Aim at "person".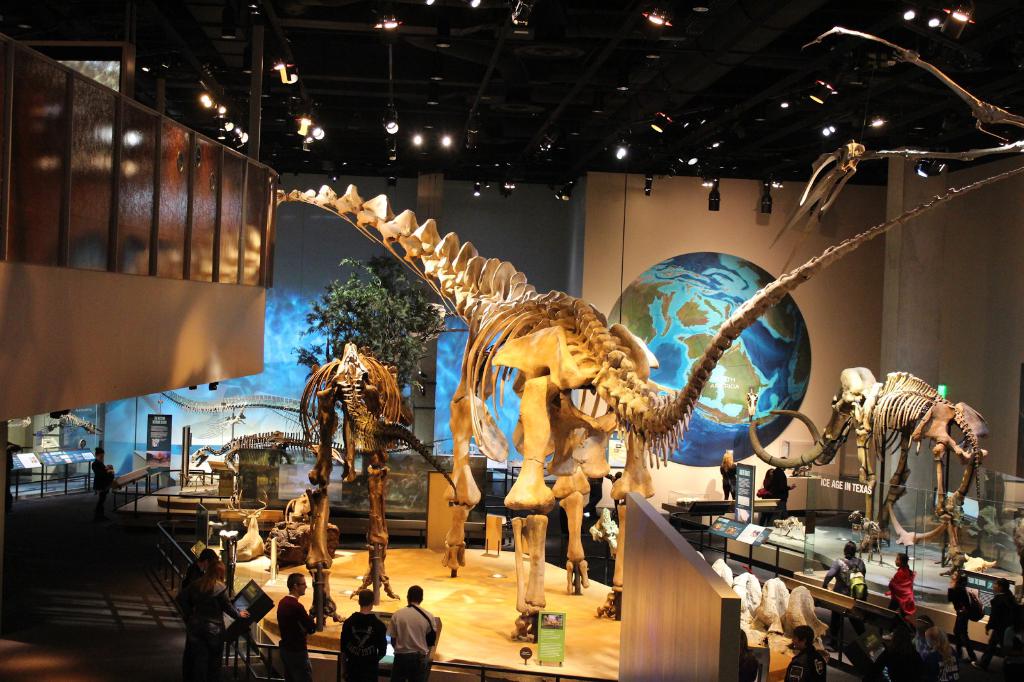
Aimed at [890,554,919,619].
